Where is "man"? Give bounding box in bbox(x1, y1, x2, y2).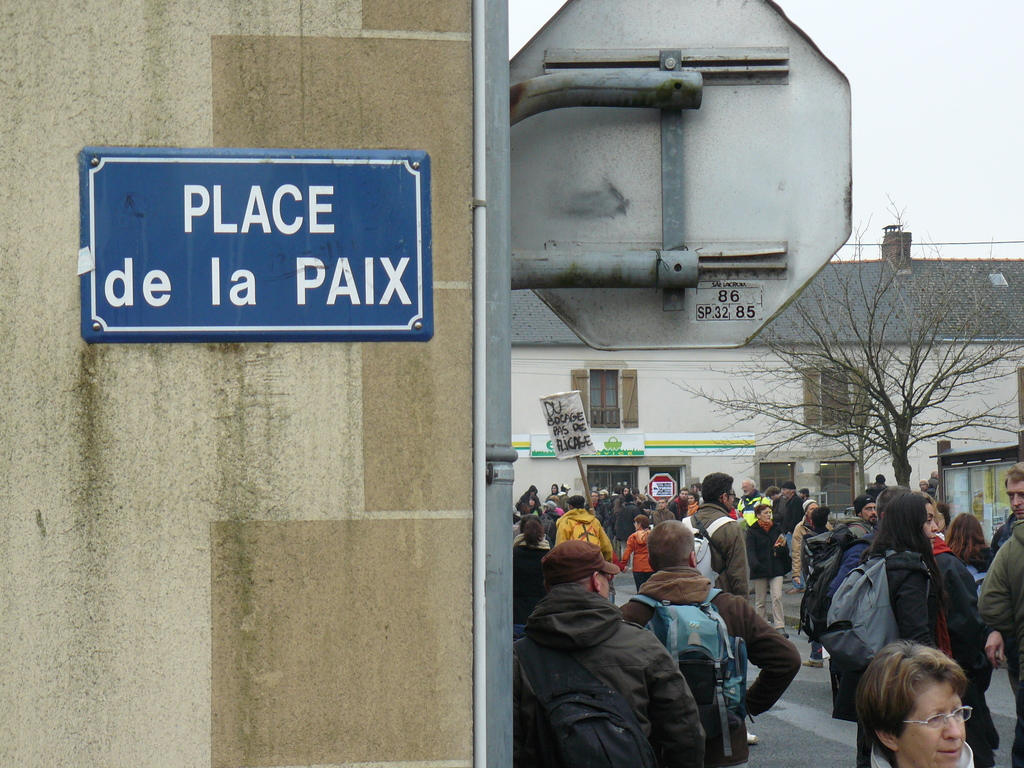
bbox(735, 479, 770, 522).
